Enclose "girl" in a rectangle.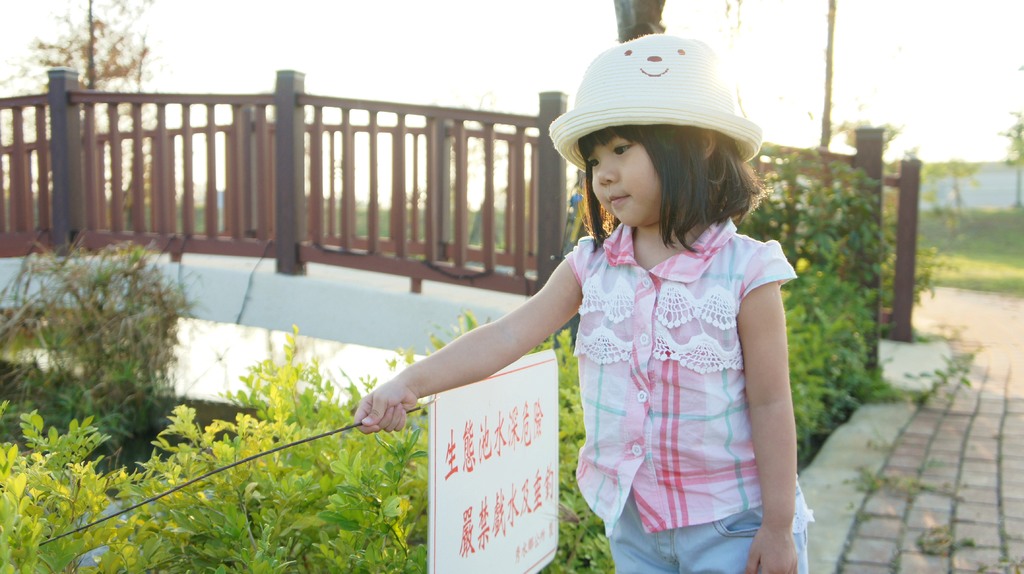
pyautogui.locateOnScreen(350, 34, 819, 573).
